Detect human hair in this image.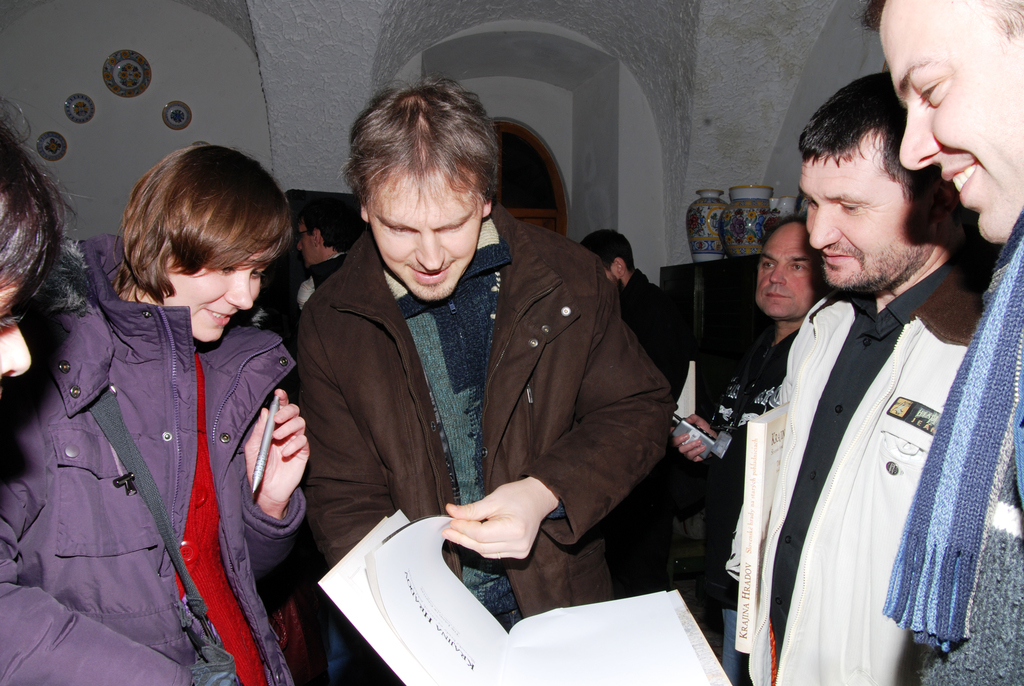
Detection: box(796, 64, 963, 288).
